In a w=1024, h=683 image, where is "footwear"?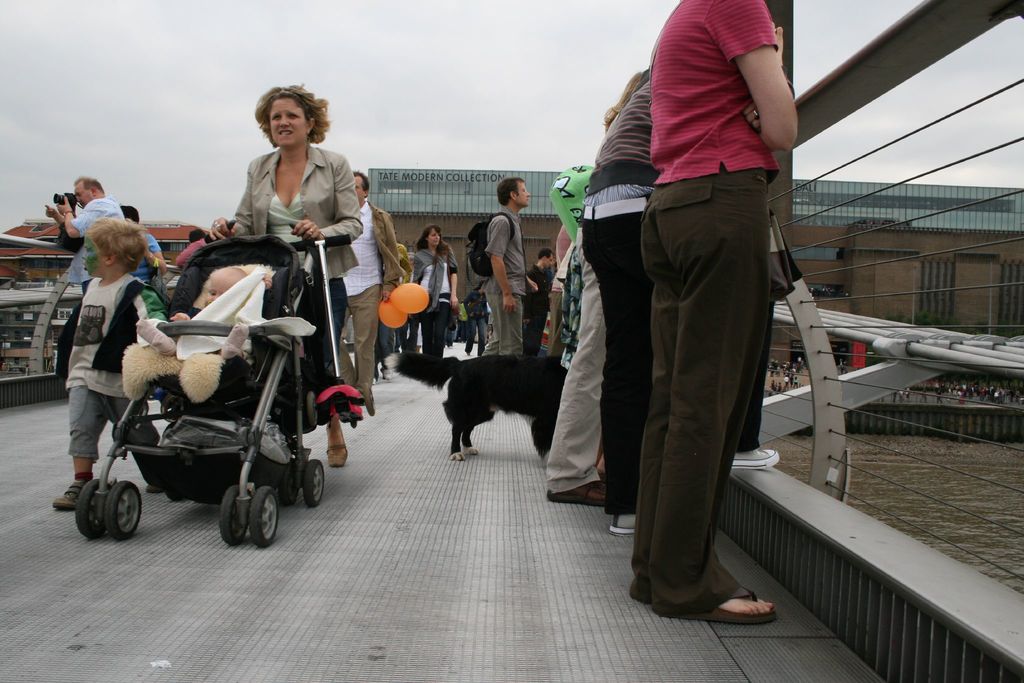
bbox=(728, 449, 782, 472).
